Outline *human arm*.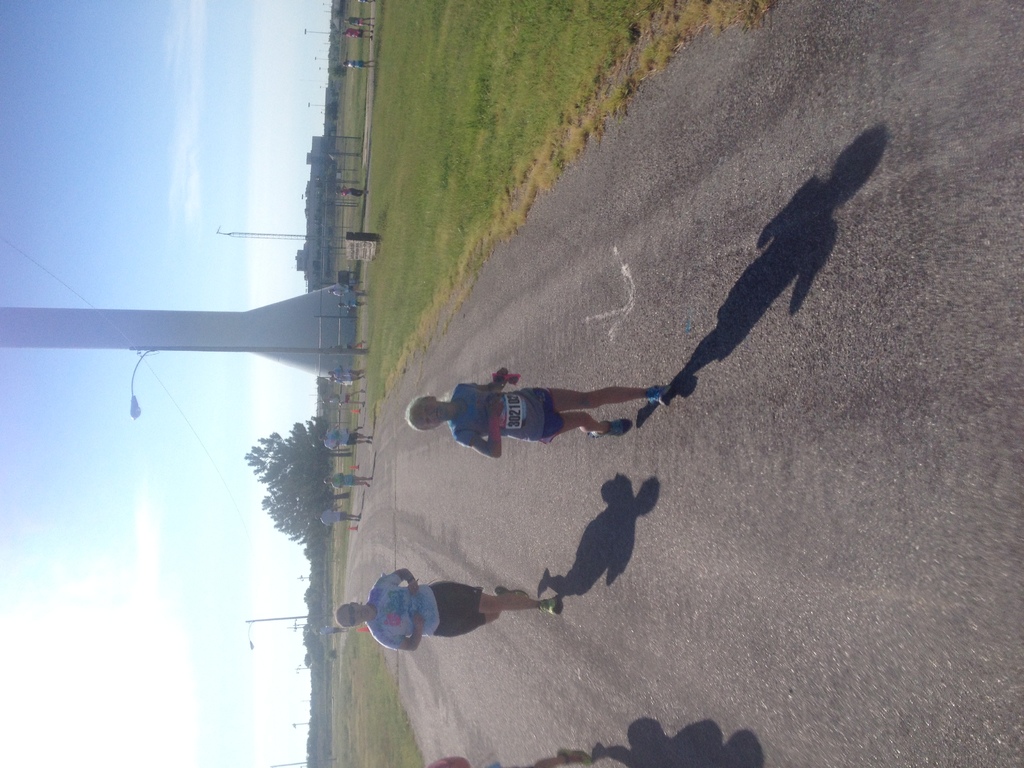
Outline: bbox=(325, 505, 342, 512).
